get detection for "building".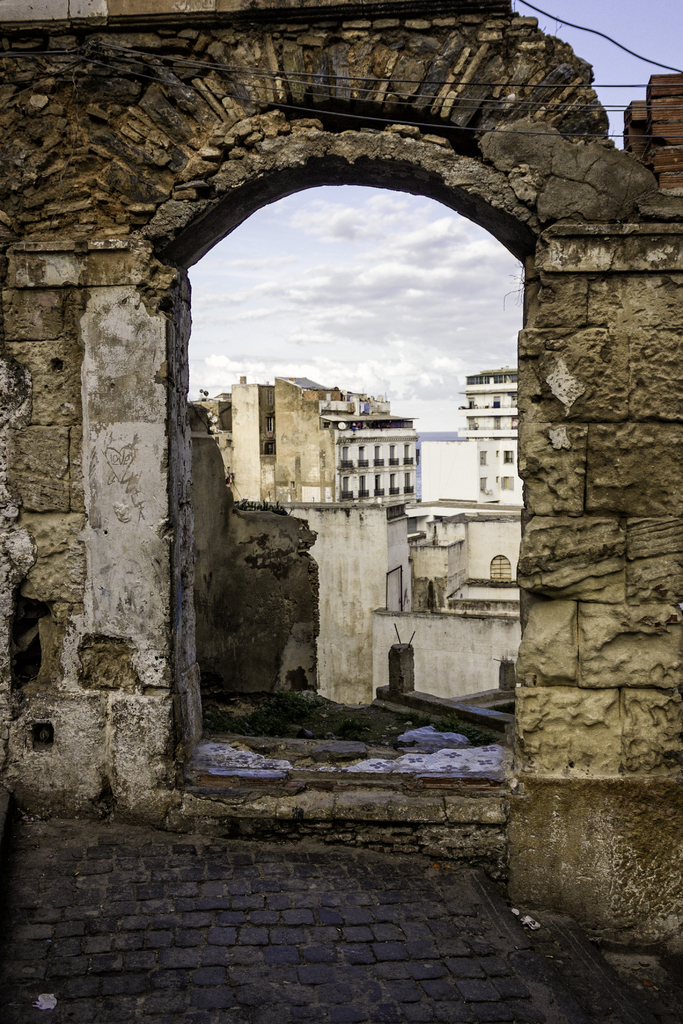
Detection: region(226, 383, 421, 503).
